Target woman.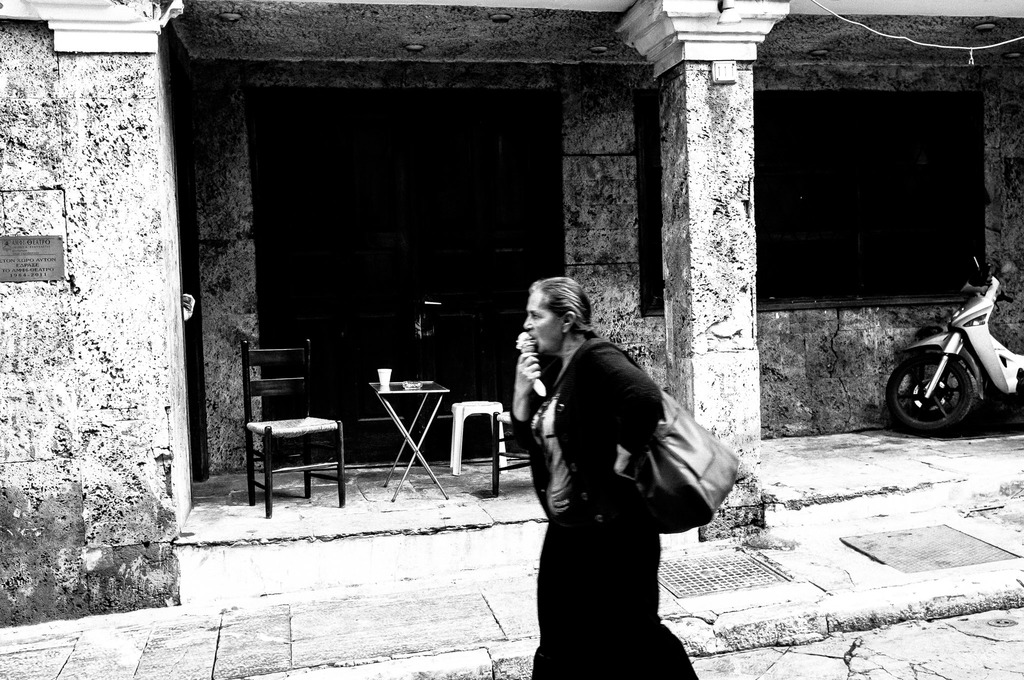
Target region: 505:267:737:672.
